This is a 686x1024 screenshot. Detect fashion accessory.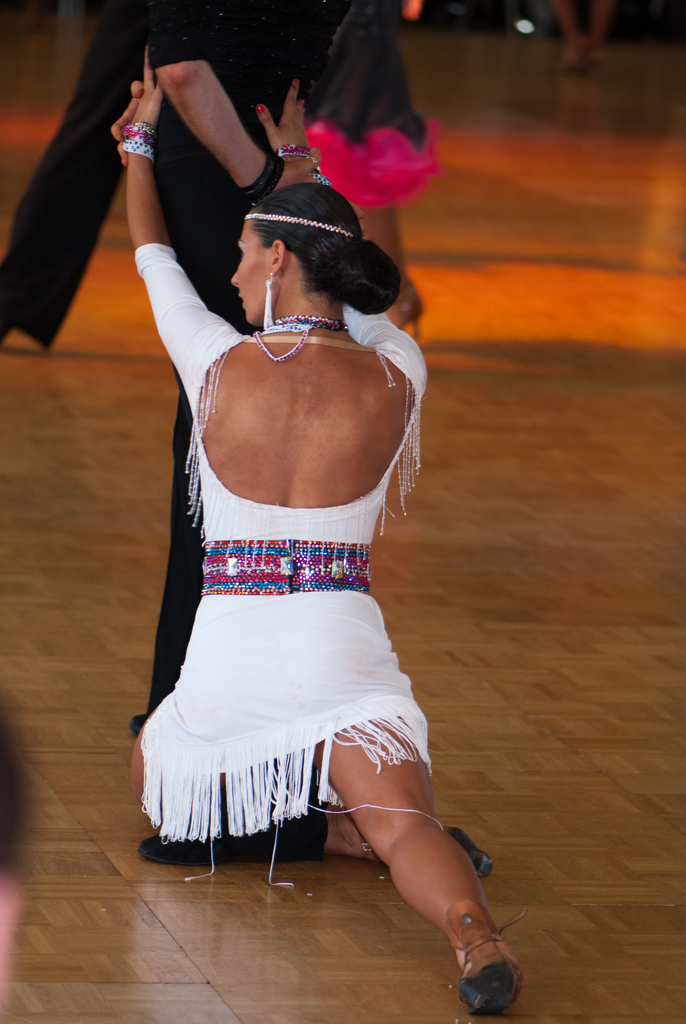
272, 147, 328, 181.
